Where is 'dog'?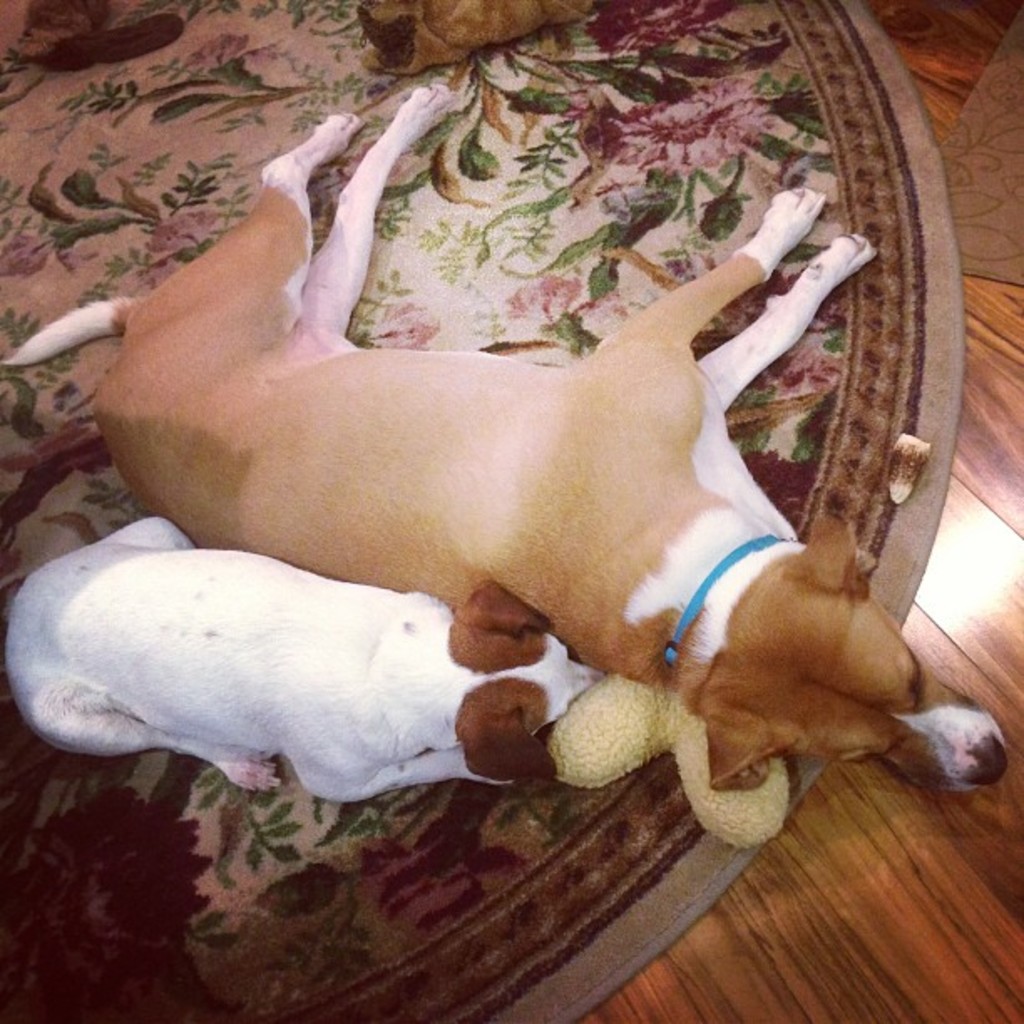
x1=0 y1=84 x2=1009 y2=796.
